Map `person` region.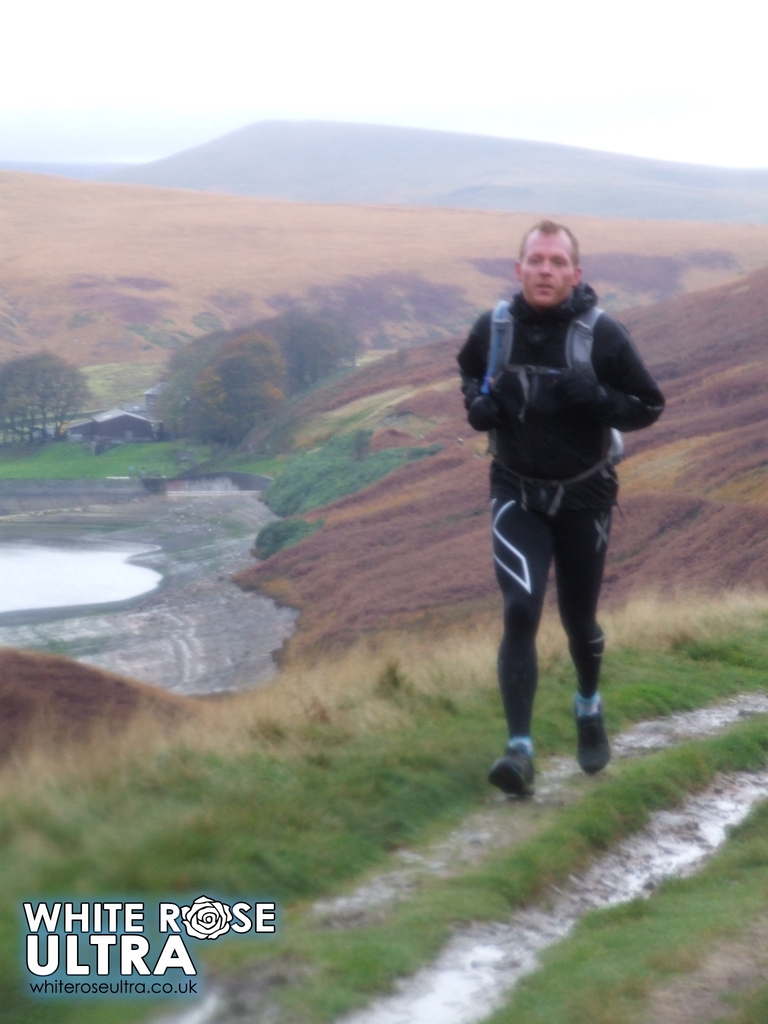
Mapped to 449, 216, 678, 812.
